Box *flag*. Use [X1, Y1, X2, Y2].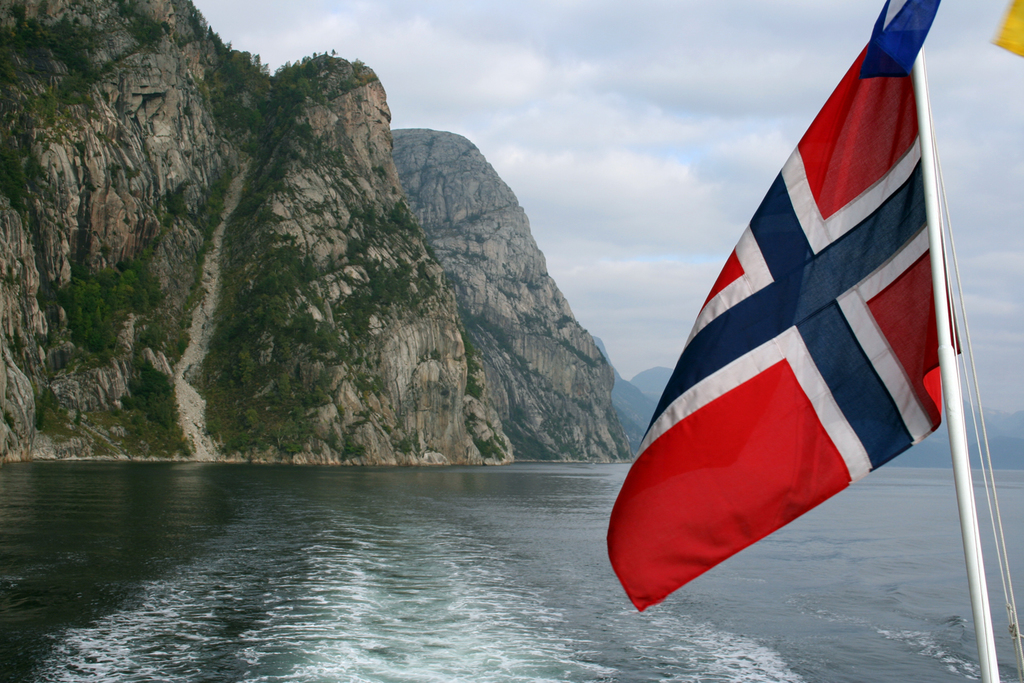
[606, 0, 960, 617].
